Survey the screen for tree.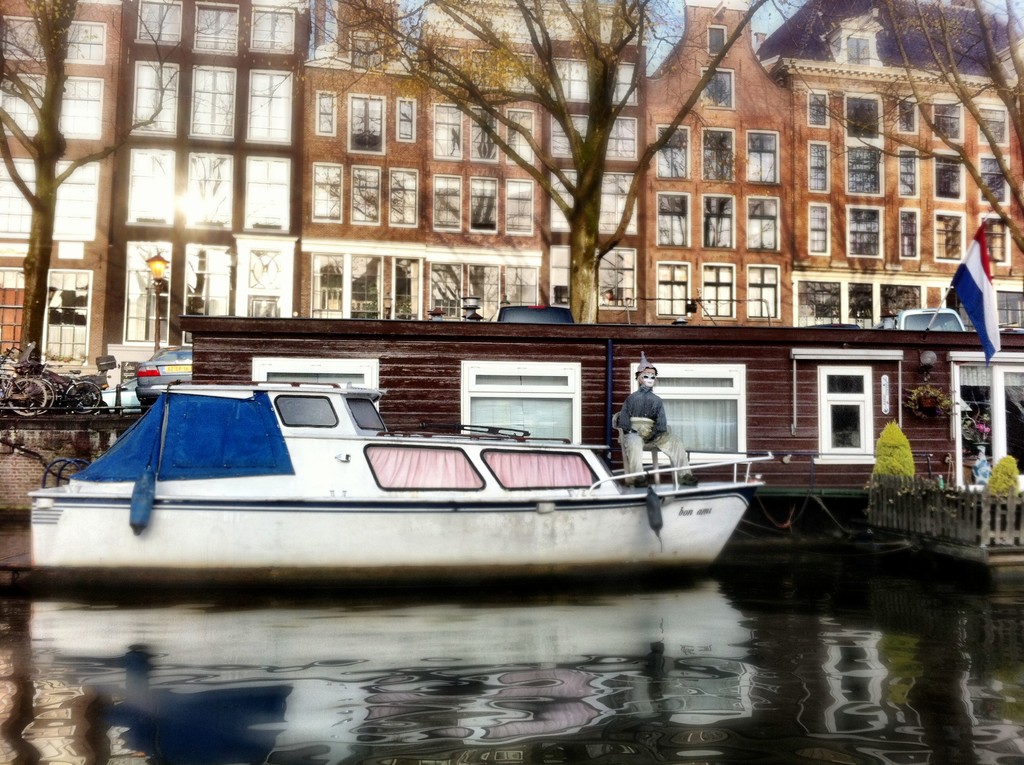
Survey found: box=[273, 0, 766, 329].
